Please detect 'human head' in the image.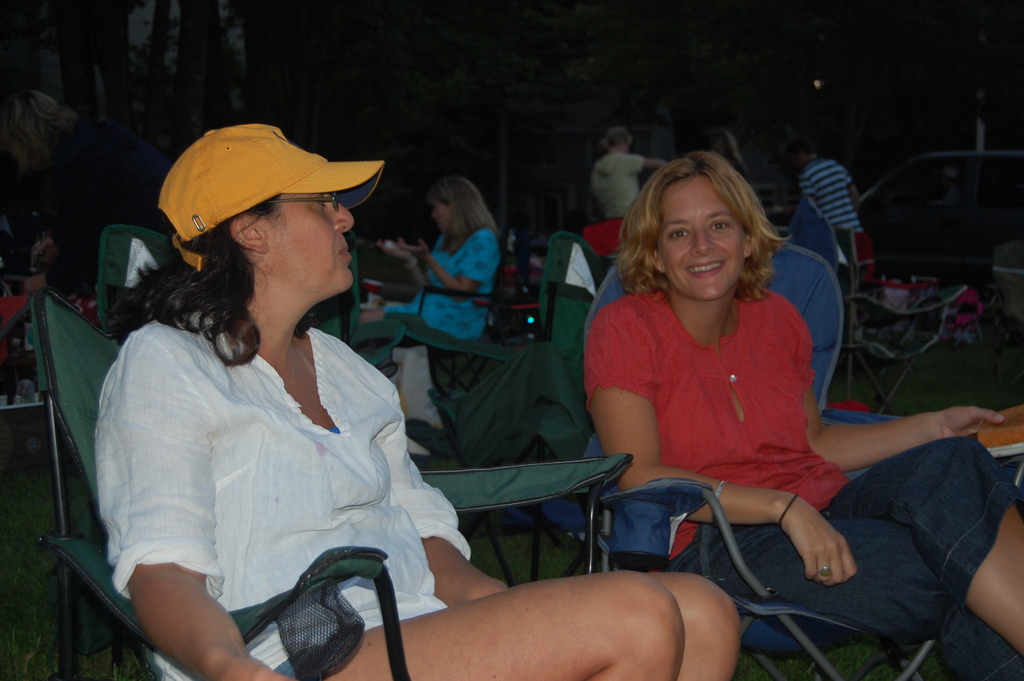
(x1=156, y1=121, x2=385, y2=309).
